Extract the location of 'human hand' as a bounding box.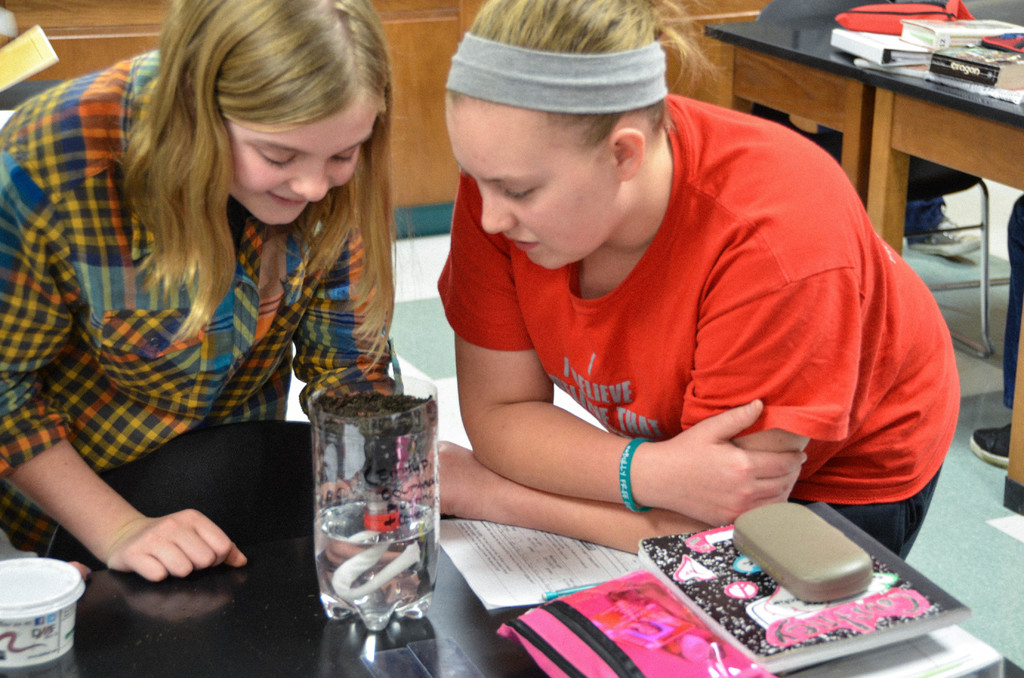
rect(124, 510, 243, 597).
